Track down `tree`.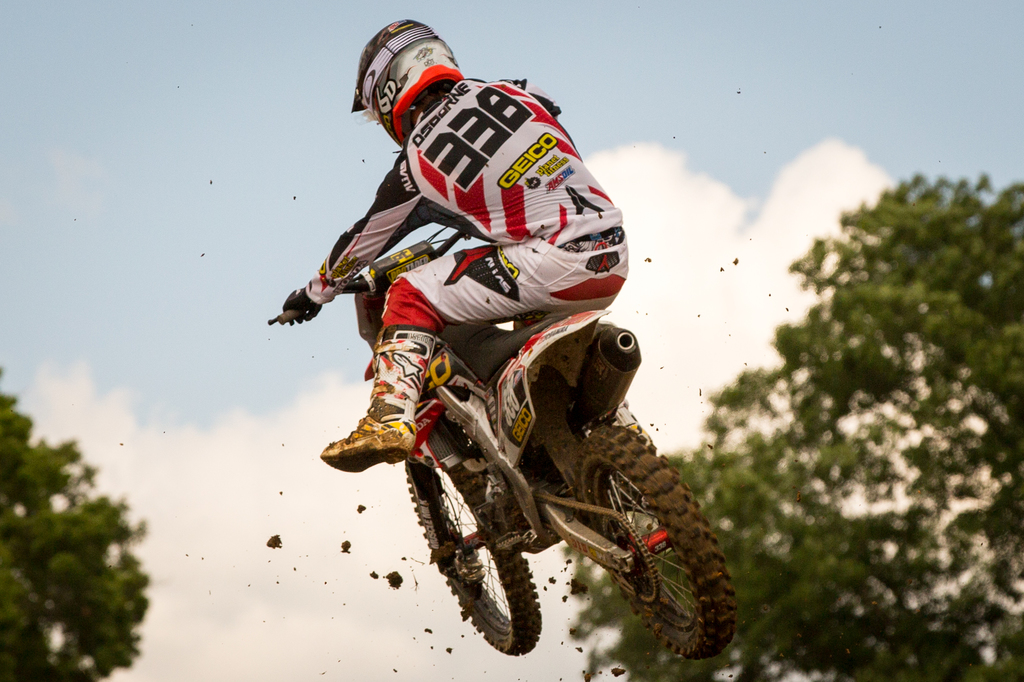
Tracked to {"x1": 561, "y1": 168, "x2": 1023, "y2": 681}.
